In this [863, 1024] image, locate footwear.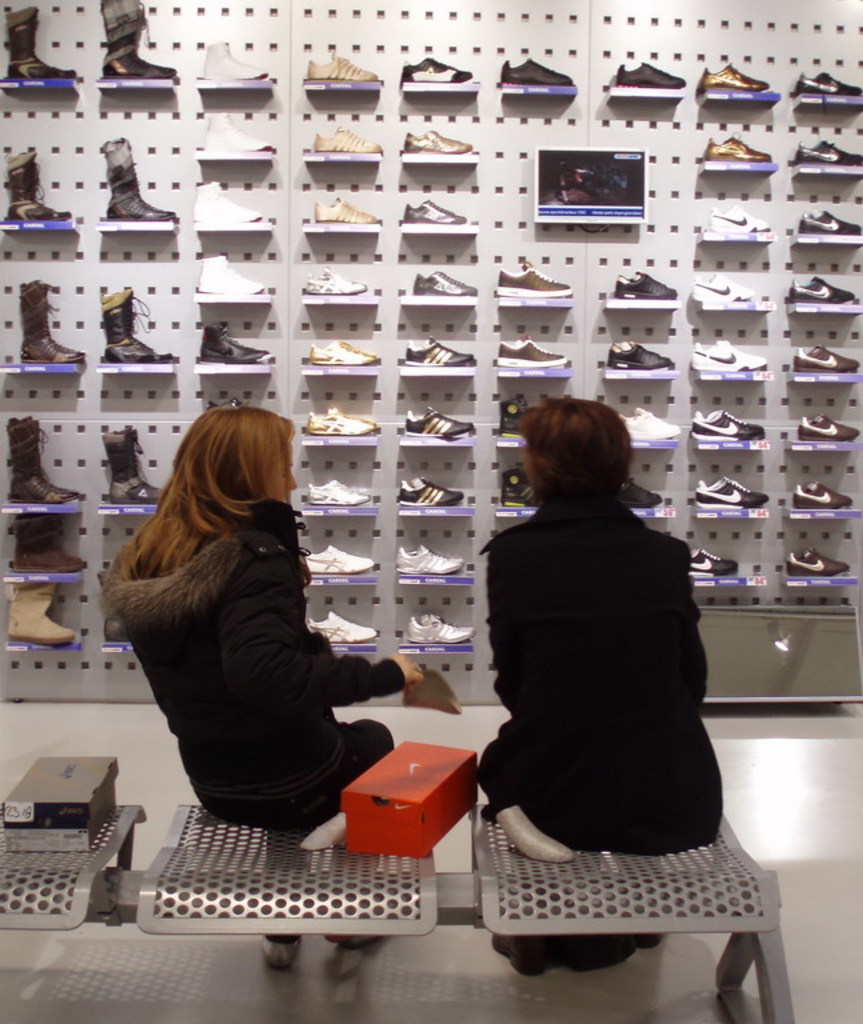
Bounding box: rect(305, 609, 376, 645).
